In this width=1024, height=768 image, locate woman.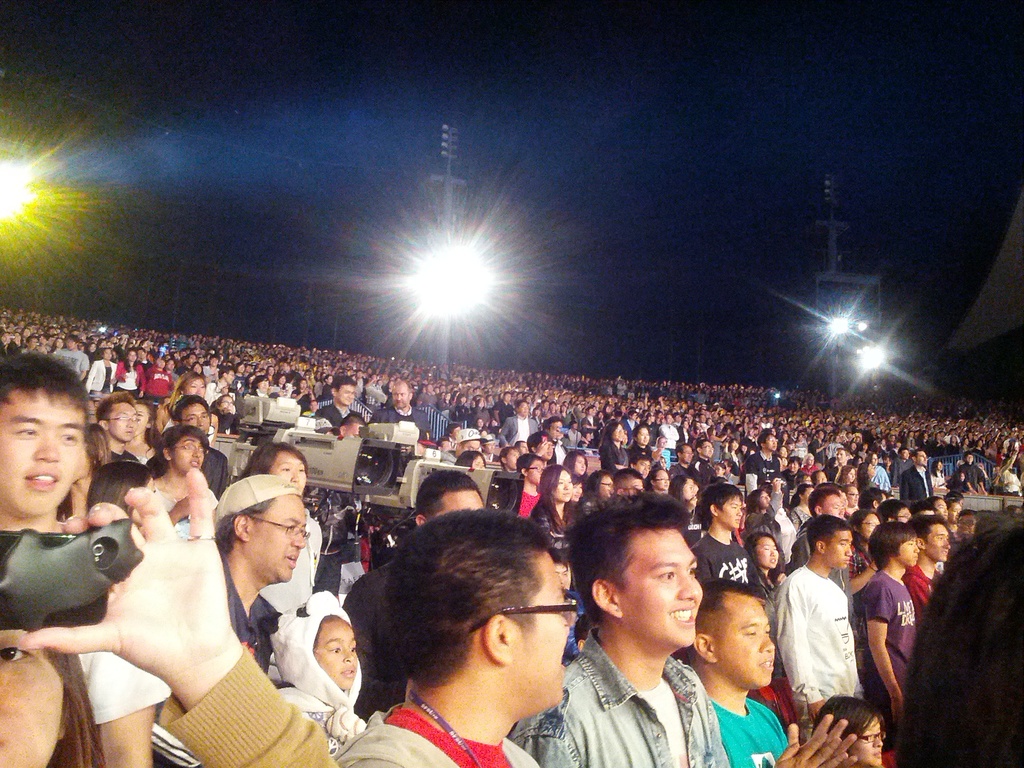
Bounding box: Rect(799, 454, 819, 479).
